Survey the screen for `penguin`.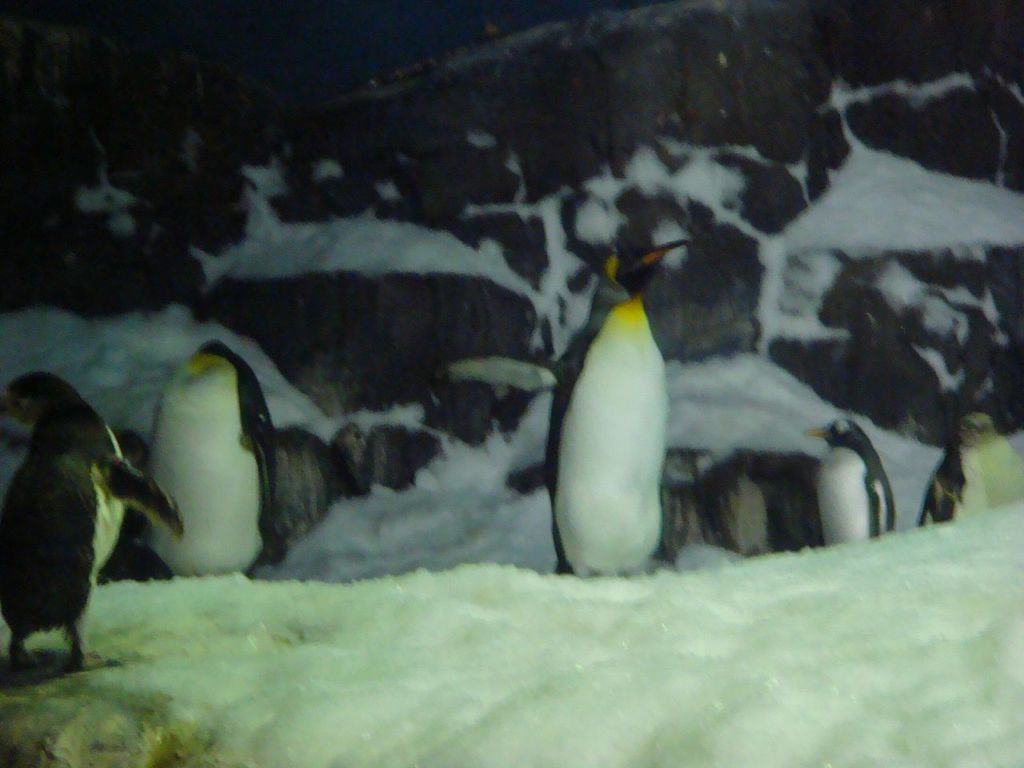
Survey found: 801:414:898:546.
